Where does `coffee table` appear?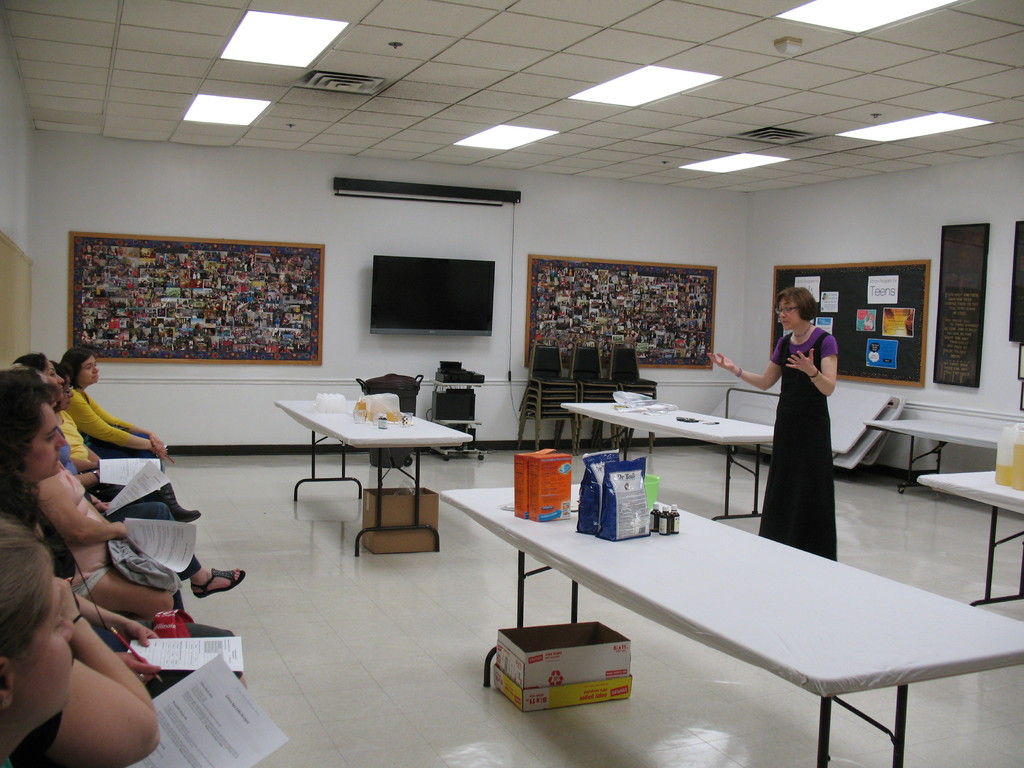
Appears at (467, 495, 978, 746).
